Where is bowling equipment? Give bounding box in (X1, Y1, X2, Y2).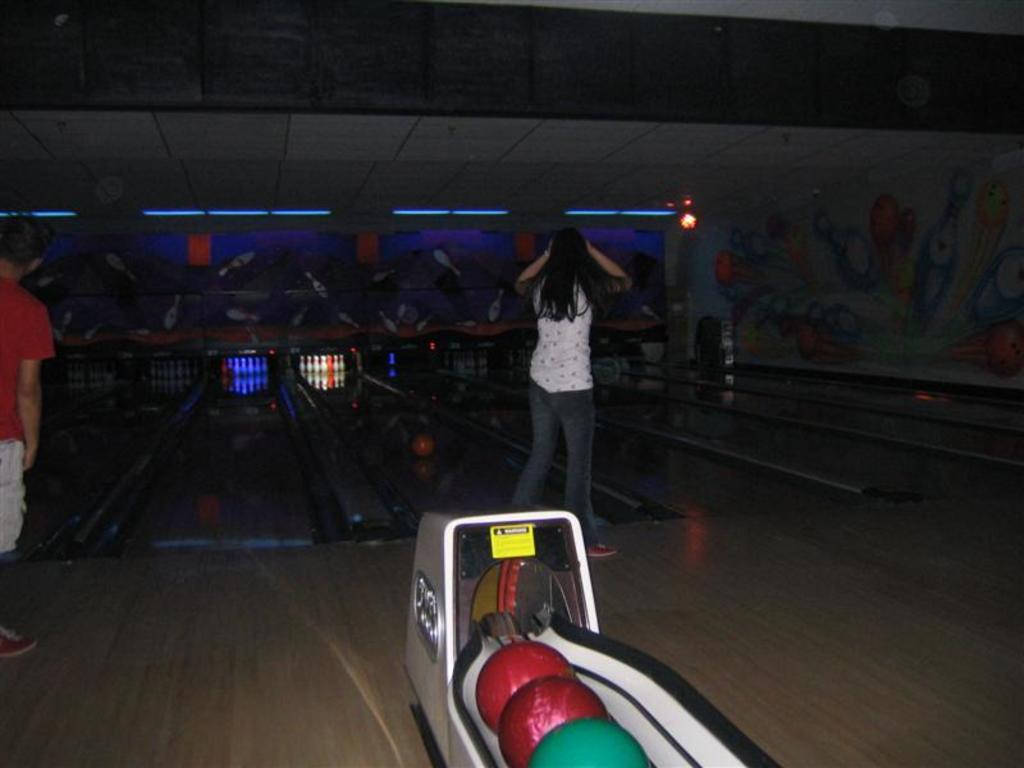
(218, 251, 257, 278).
